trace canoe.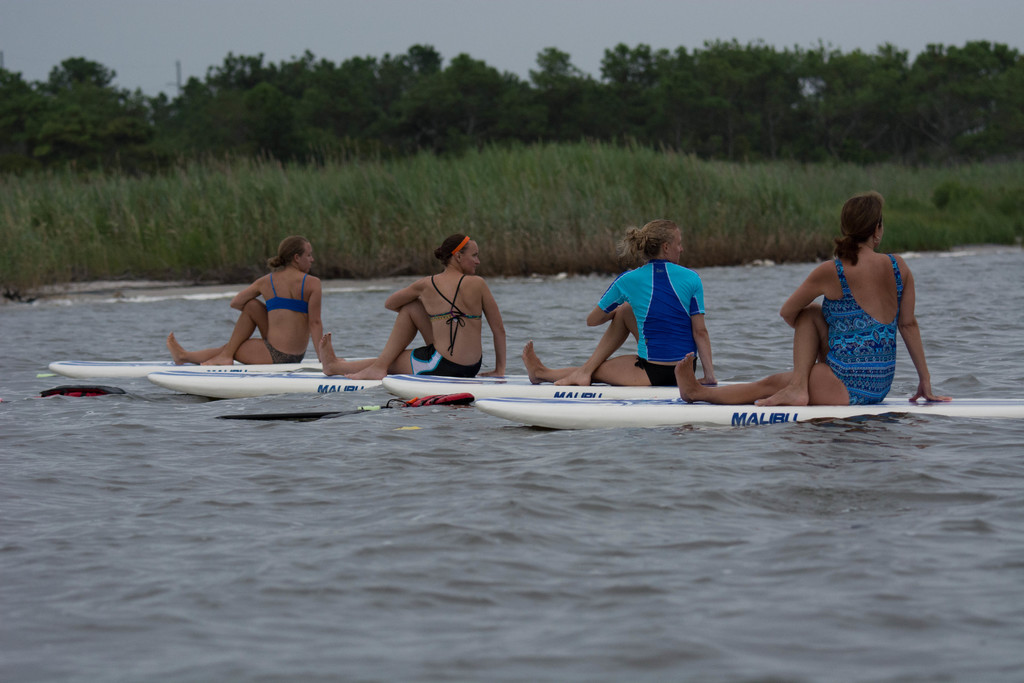
Traced to 147/365/529/404.
